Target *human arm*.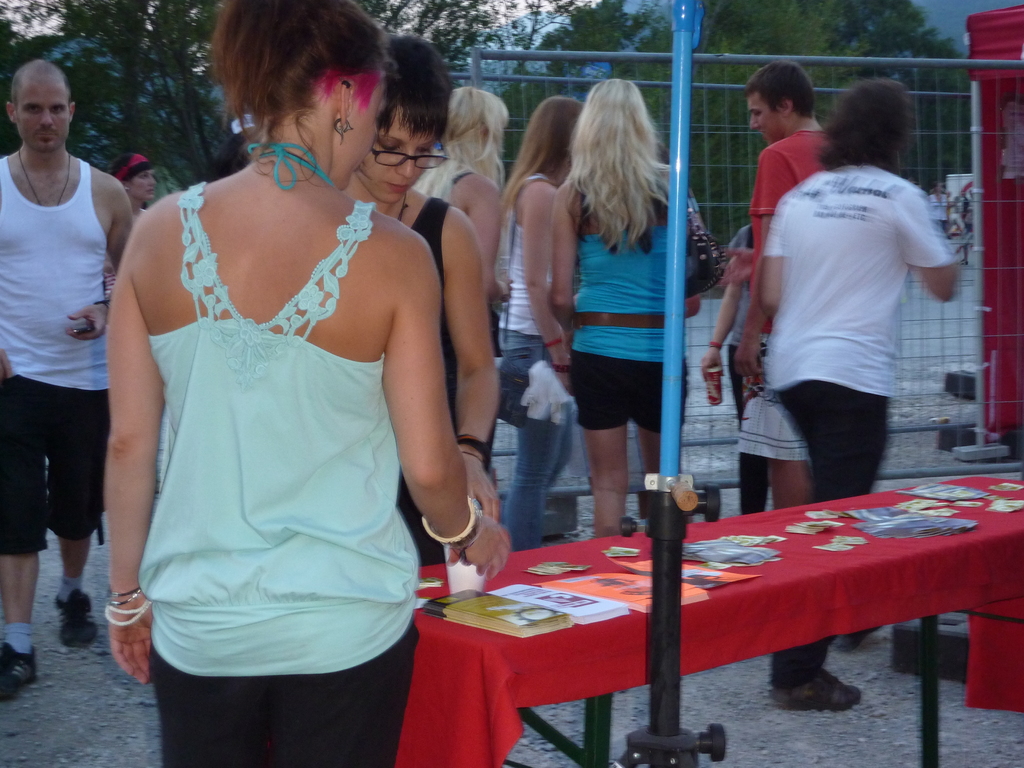
Target region: <box>514,179,579,387</box>.
